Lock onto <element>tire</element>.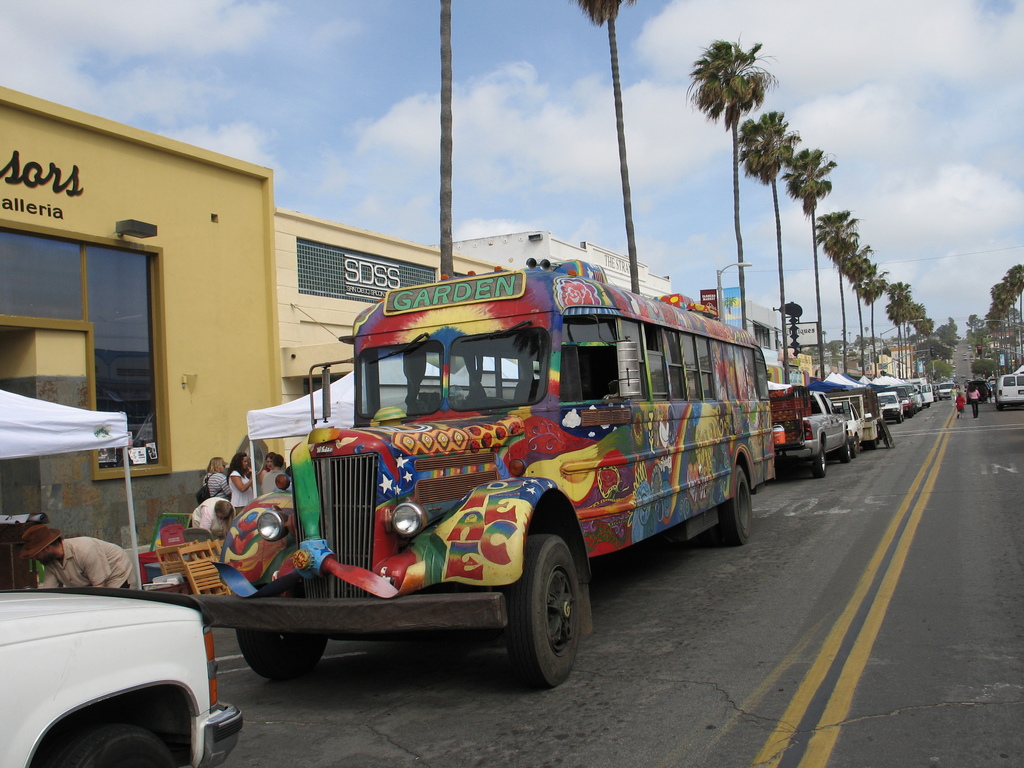
Locked: (left=841, top=434, right=850, bottom=463).
